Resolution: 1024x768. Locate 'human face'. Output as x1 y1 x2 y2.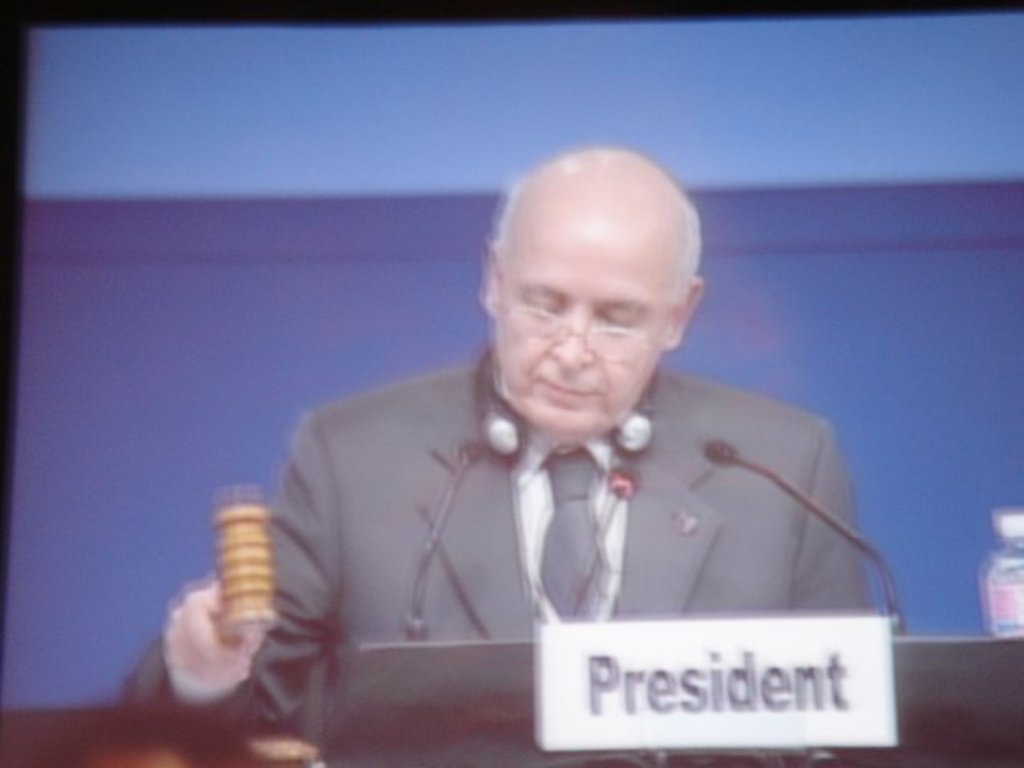
486 200 675 435.
